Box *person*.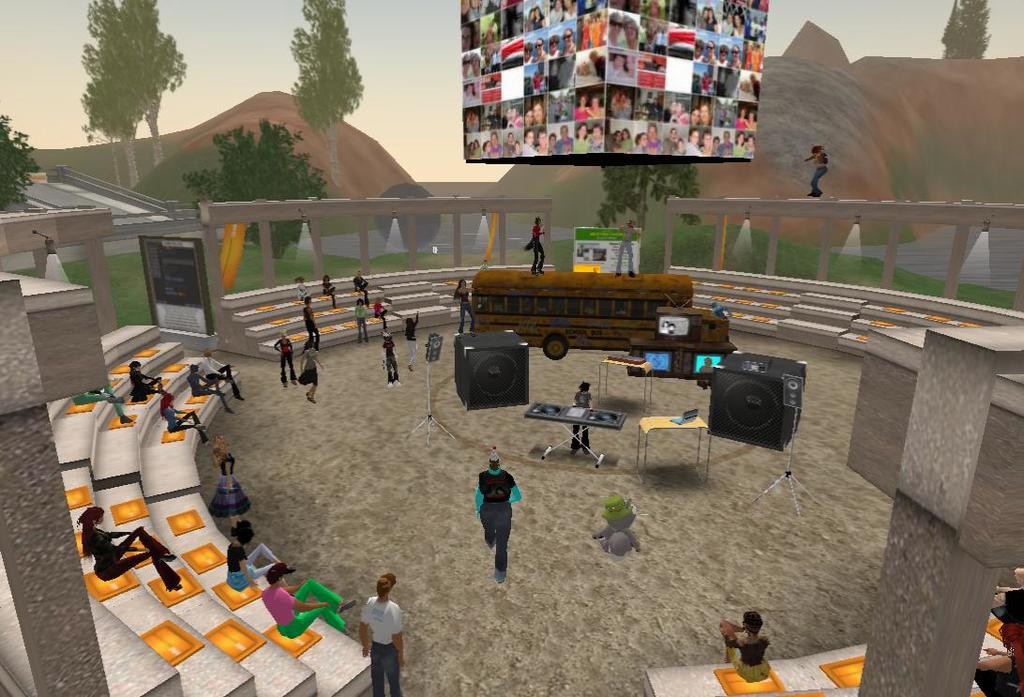
bbox=(750, 76, 760, 100).
